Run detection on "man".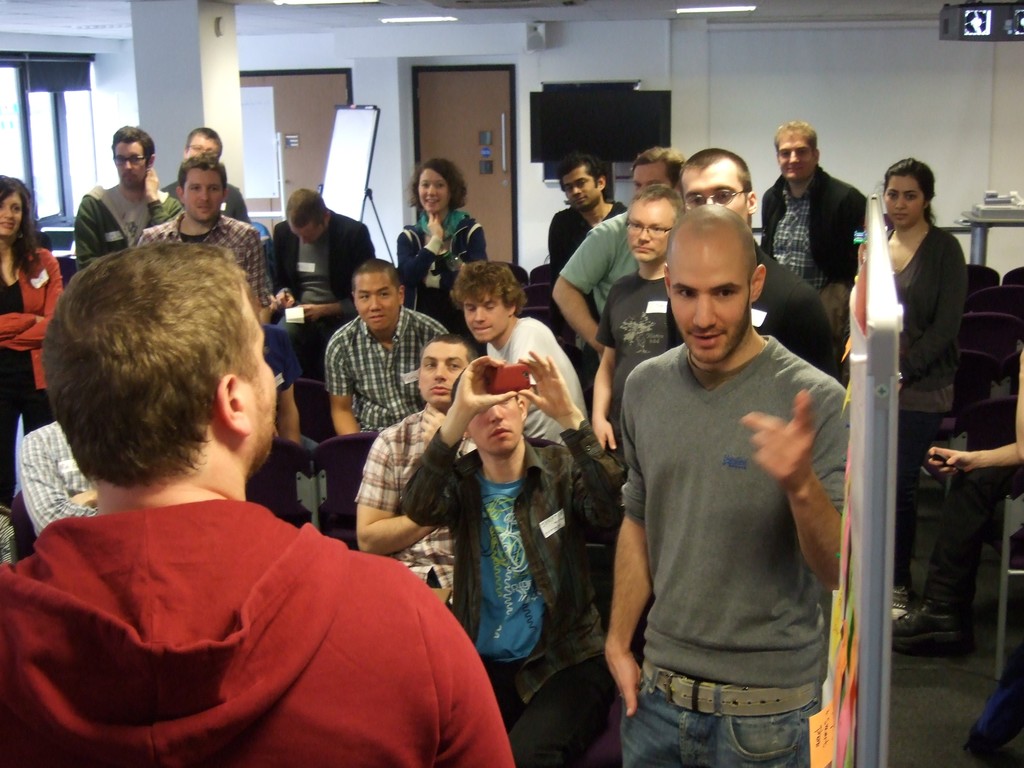
Result: bbox(556, 147, 686, 356).
